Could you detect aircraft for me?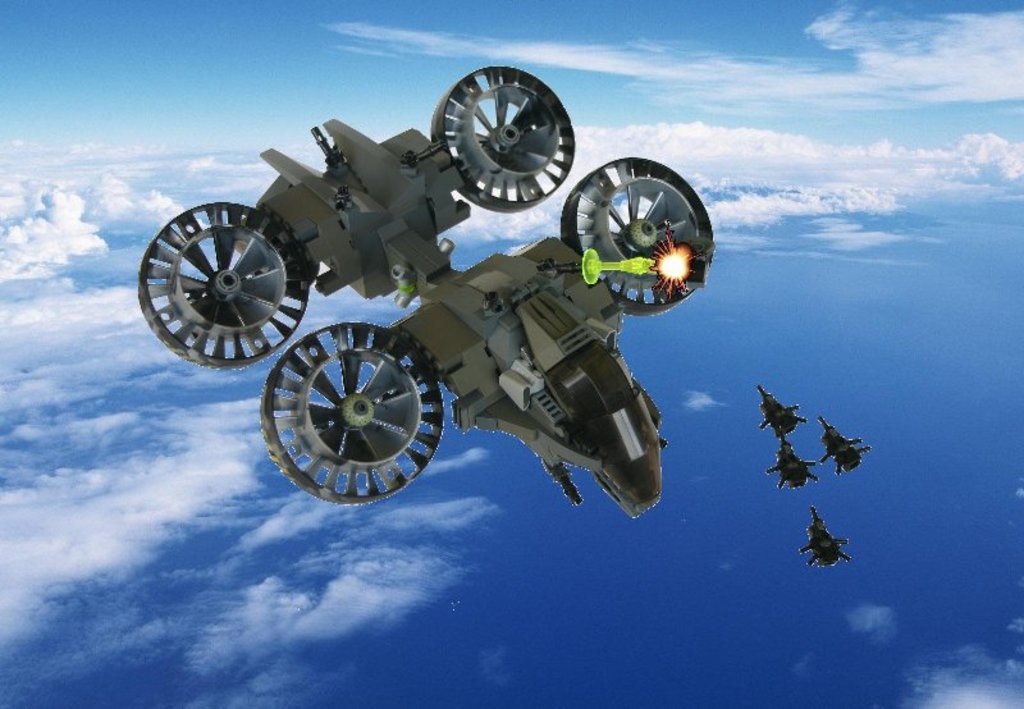
Detection result: Rect(184, 70, 712, 529).
